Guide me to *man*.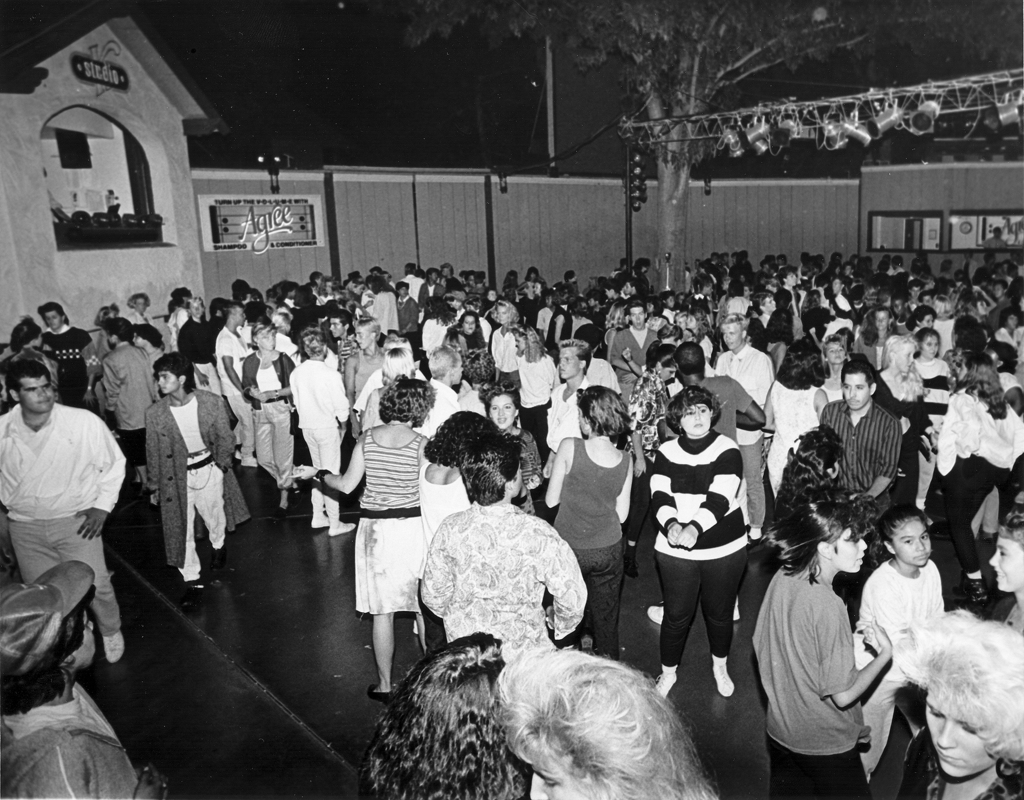
Guidance: bbox(344, 318, 388, 439).
